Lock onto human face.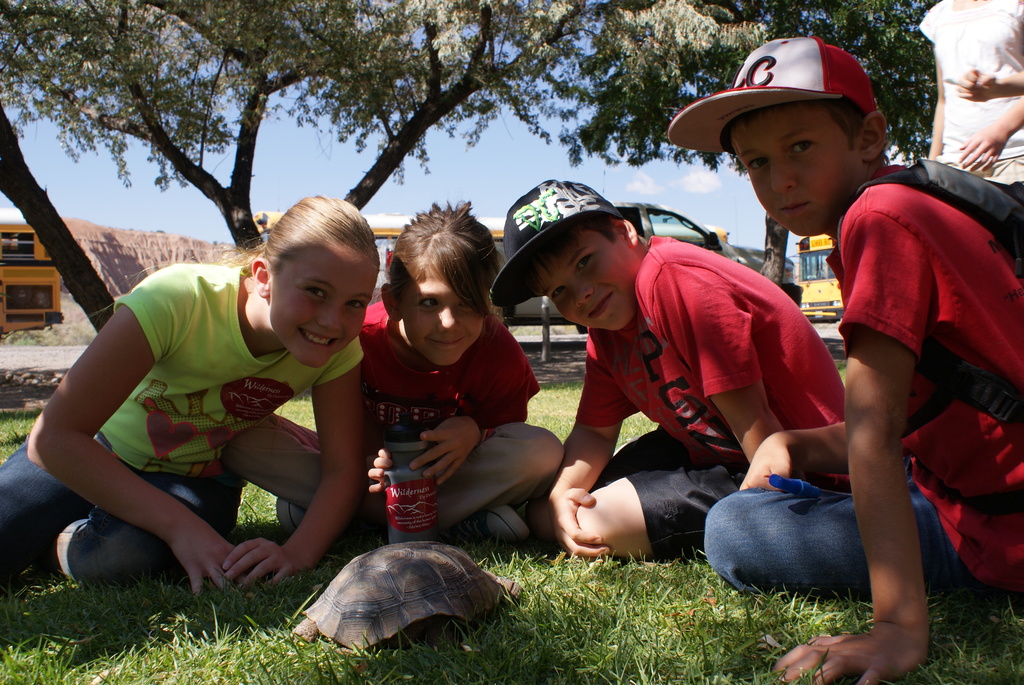
Locked: 731,104,860,238.
